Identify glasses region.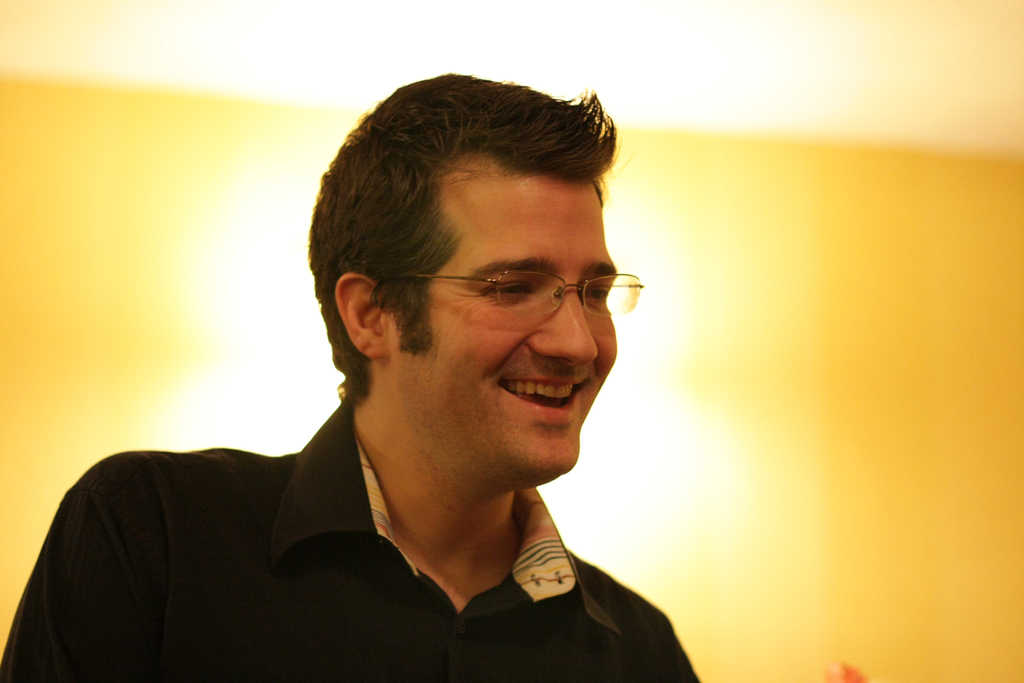
Region: l=383, t=270, r=644, b=318.
